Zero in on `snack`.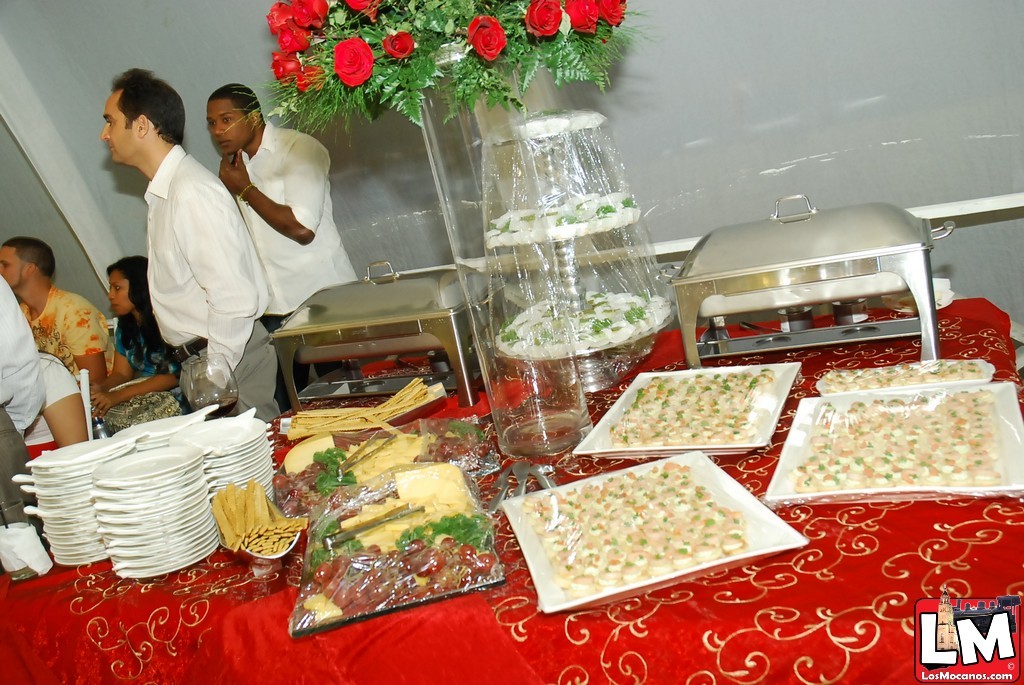
Zeroed in: {"left": 819, "top": 356, "right": 989, "bottom": 392}.
